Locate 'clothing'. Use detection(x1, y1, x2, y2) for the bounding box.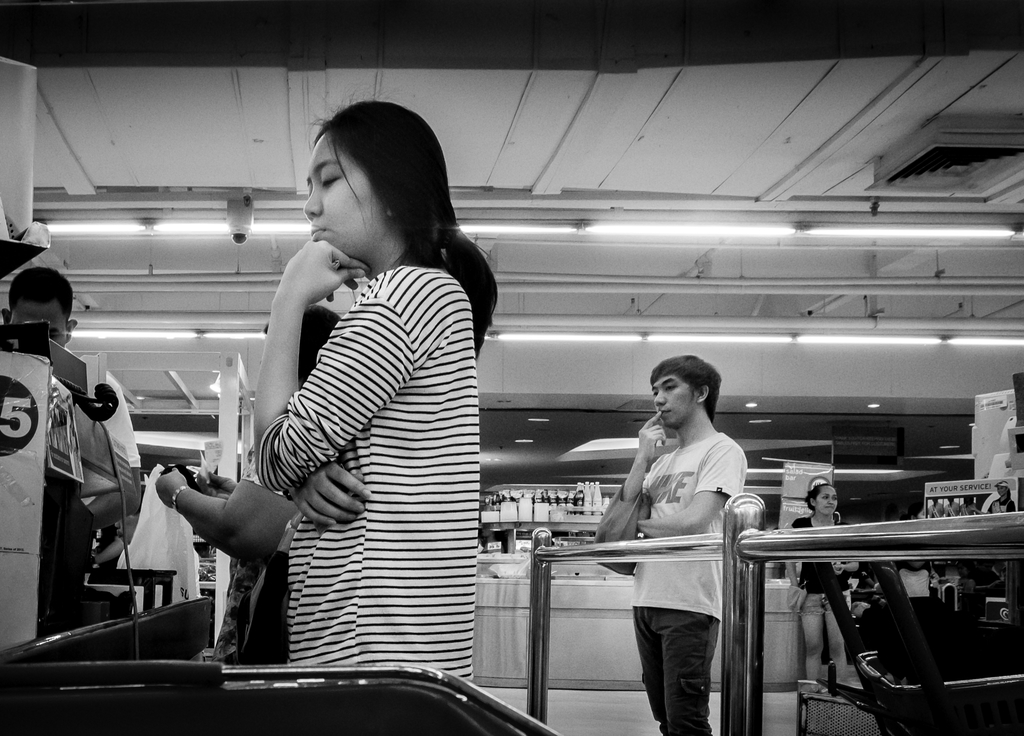
detection(788, 515, 857, 613).
